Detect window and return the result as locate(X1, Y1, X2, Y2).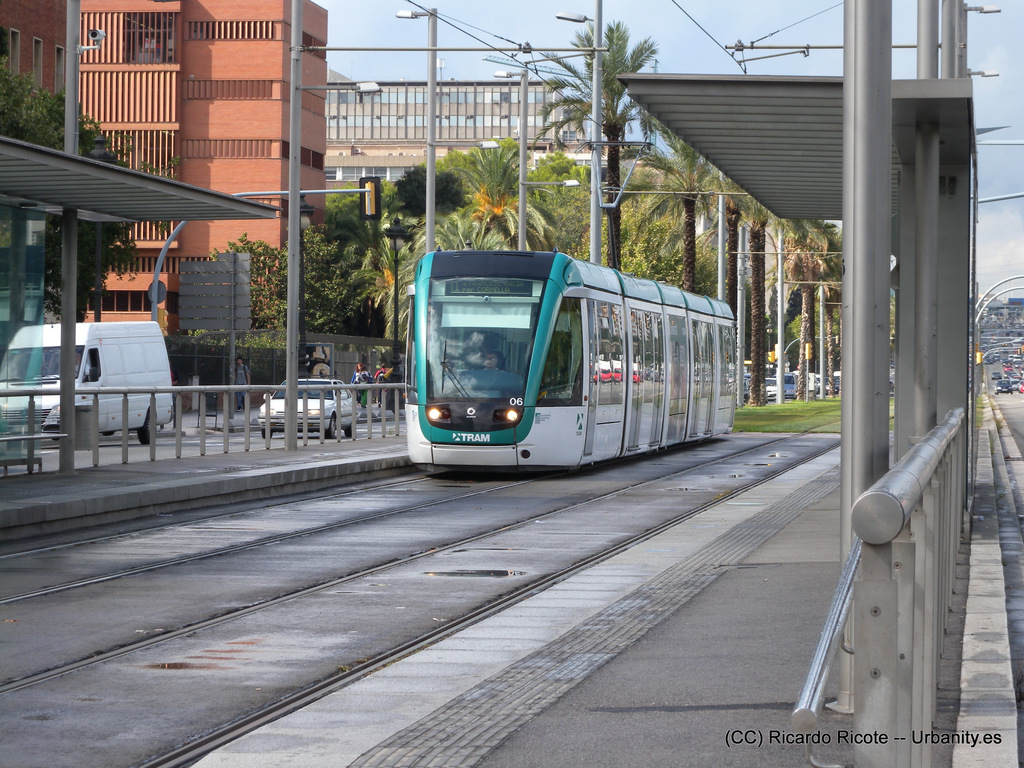
locate(49, 46, 70, 103).
